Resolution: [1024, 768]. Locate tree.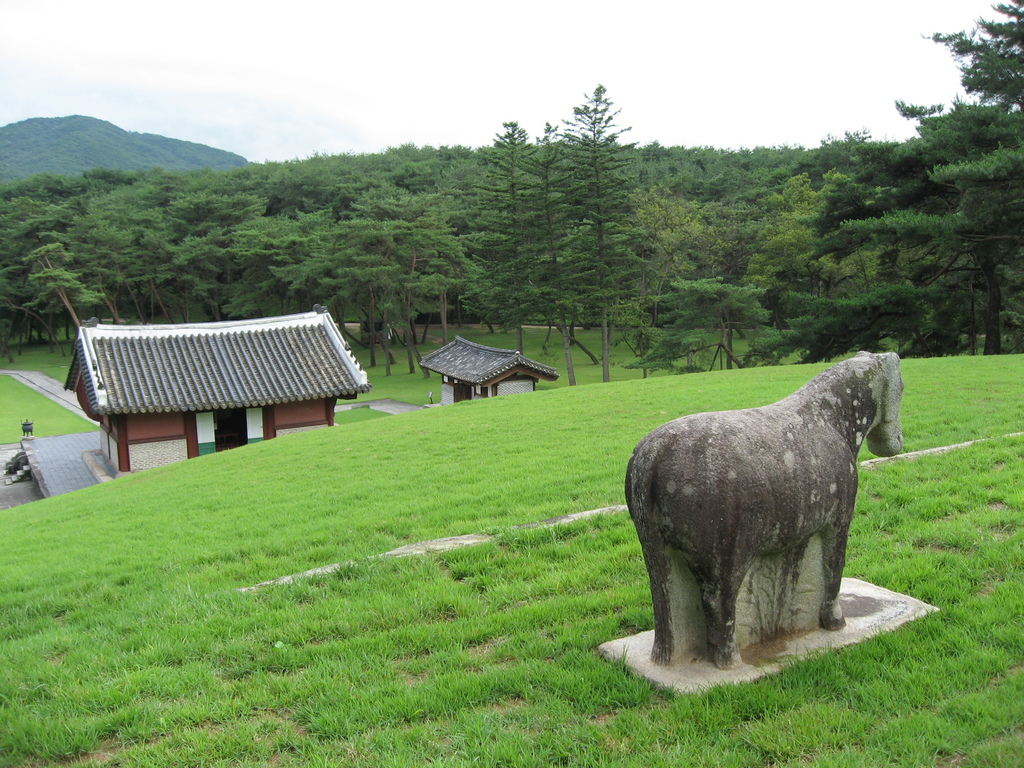
detection(428, 138, 516, 343).
